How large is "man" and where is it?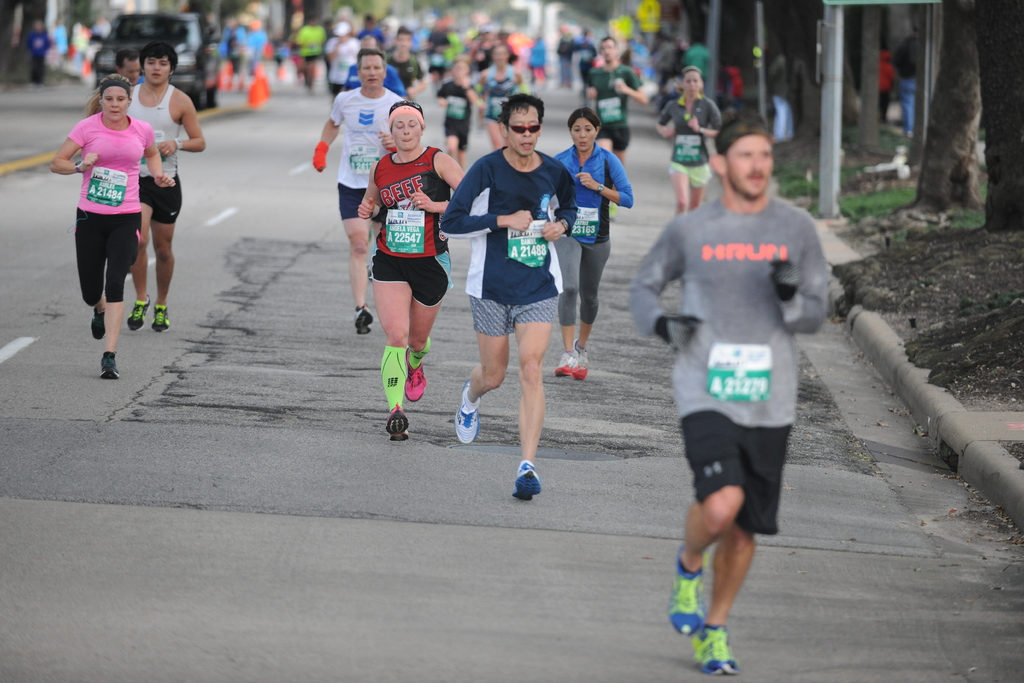
Bounding box: bbox=(477, 45, 524, 151).
